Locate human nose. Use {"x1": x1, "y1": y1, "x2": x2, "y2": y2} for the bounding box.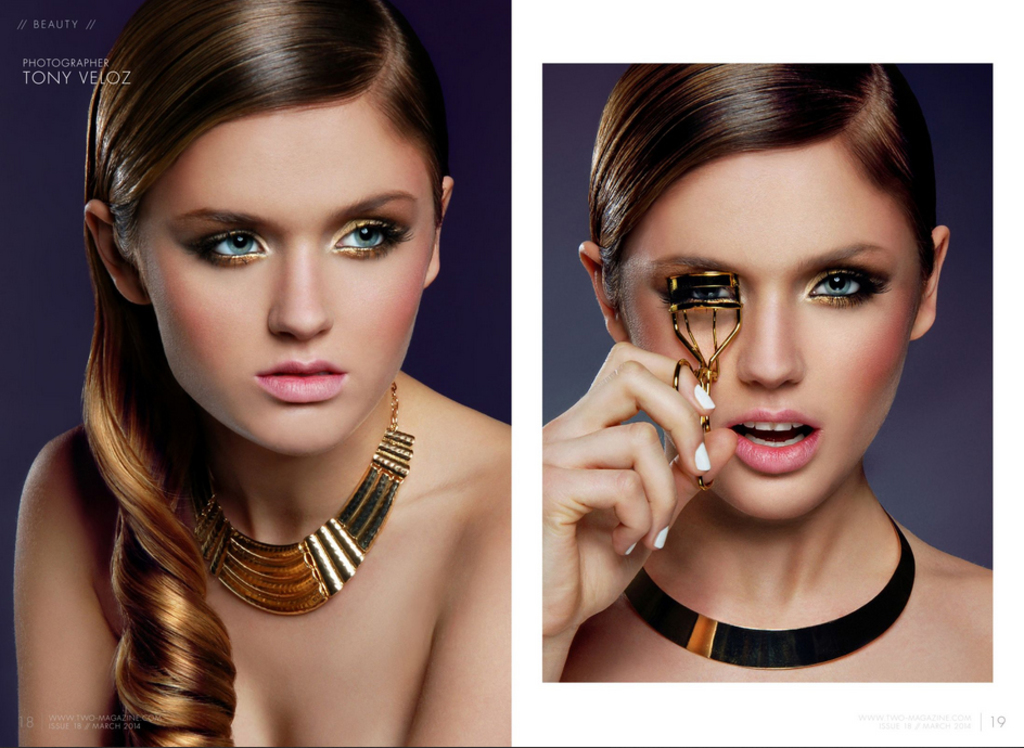
{"x1": 737, "y1": 296, "x2": 805, "y2": 391}.
